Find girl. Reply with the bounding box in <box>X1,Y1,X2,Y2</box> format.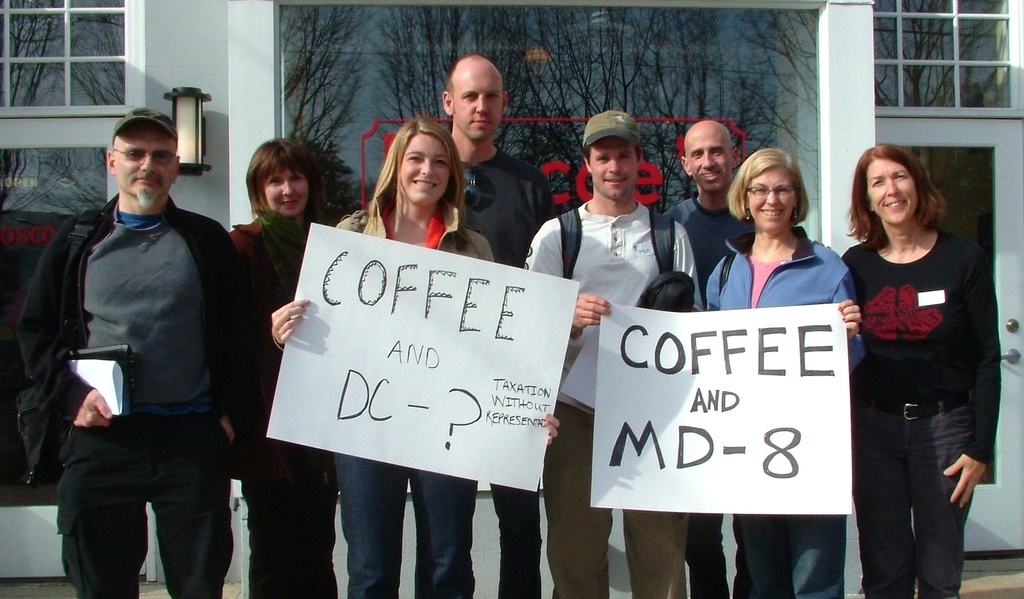
<box>270,116,559,598</box>.
